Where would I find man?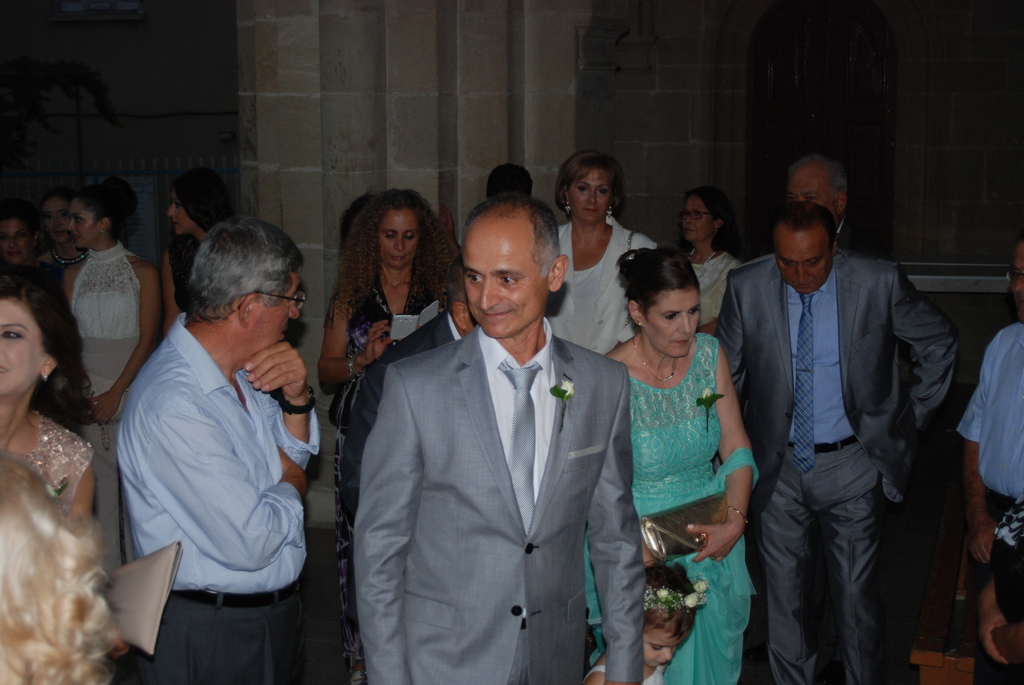
At left=337, top=251, right=518, bottom=564.
